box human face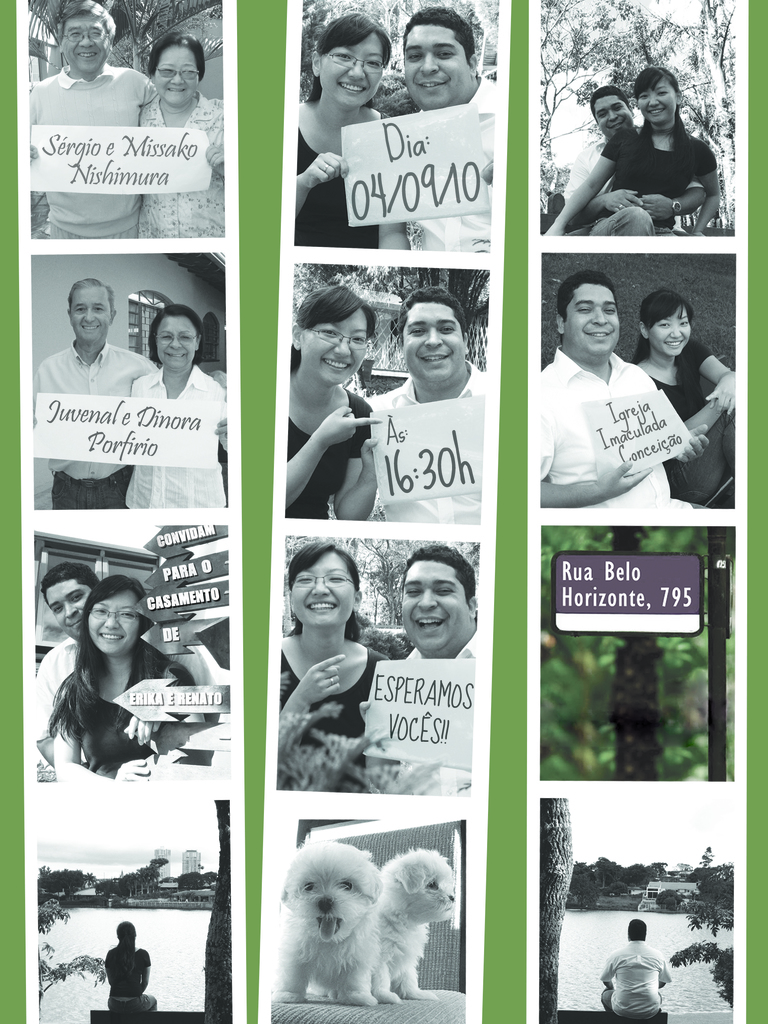
region(401, 560, 471, 652)
